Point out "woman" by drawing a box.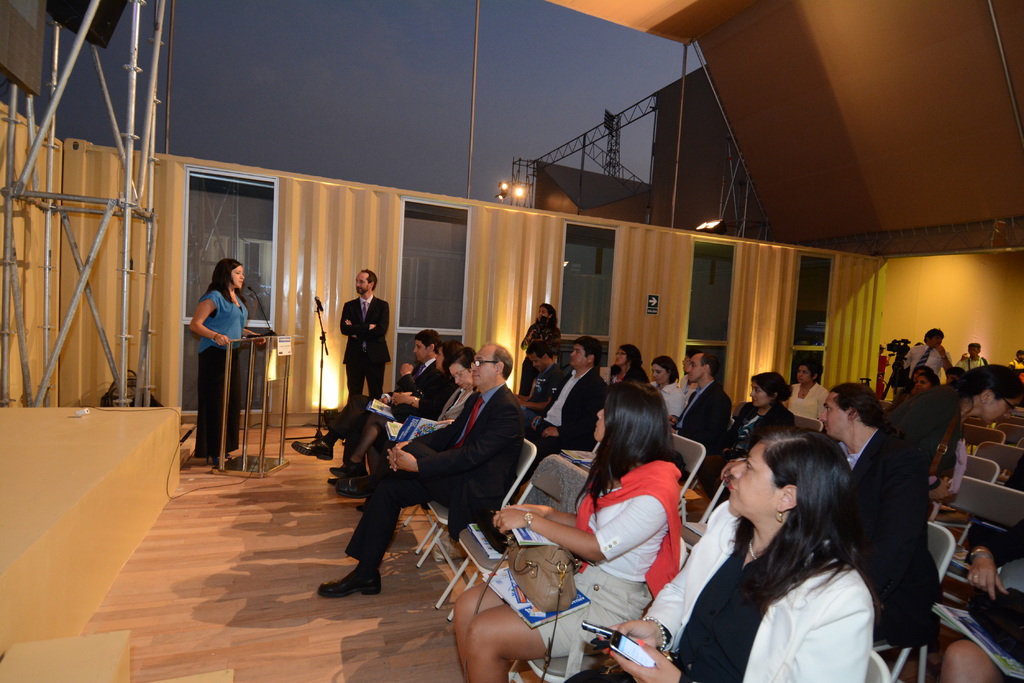
crop(783, 353, 829, 433).
